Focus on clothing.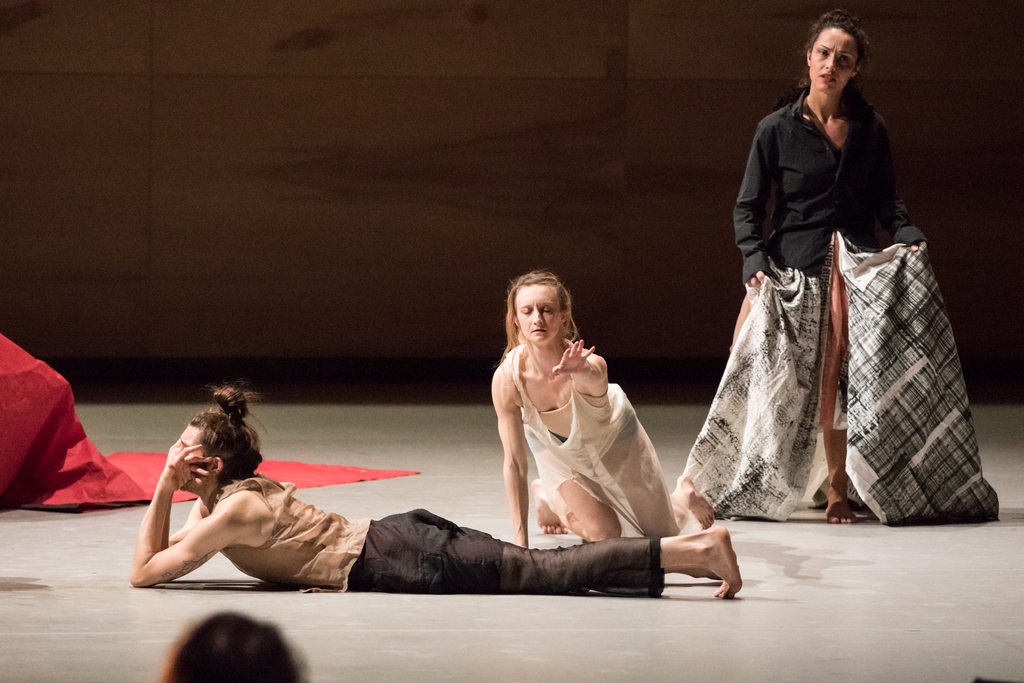
Focused at region(206, 468, 661, 599).
